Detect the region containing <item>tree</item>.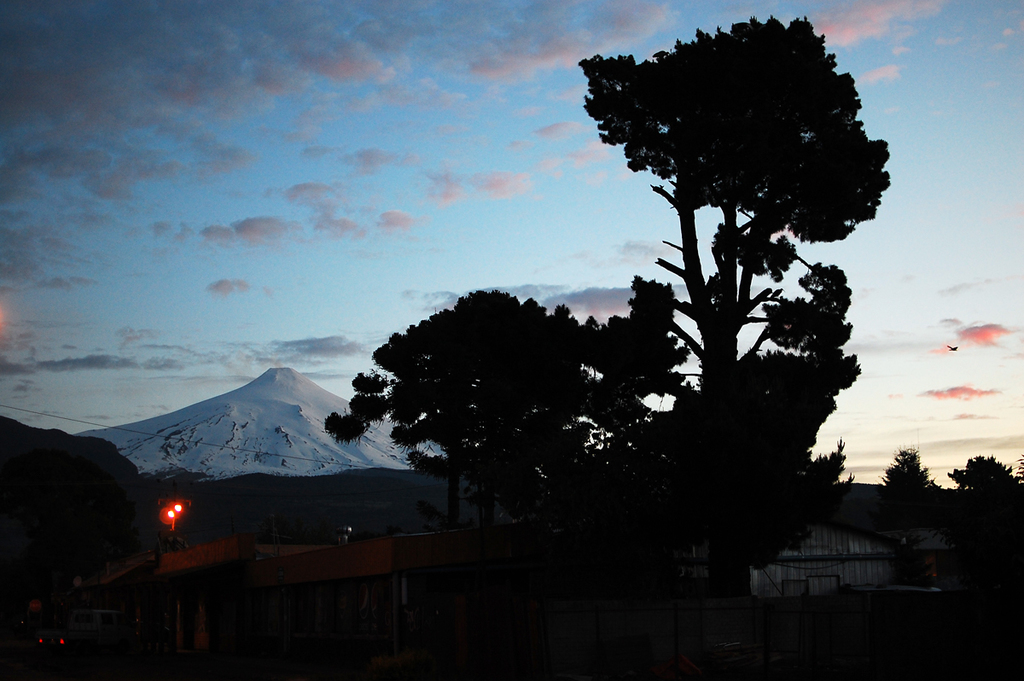
box(284, 30, 949, 584).
